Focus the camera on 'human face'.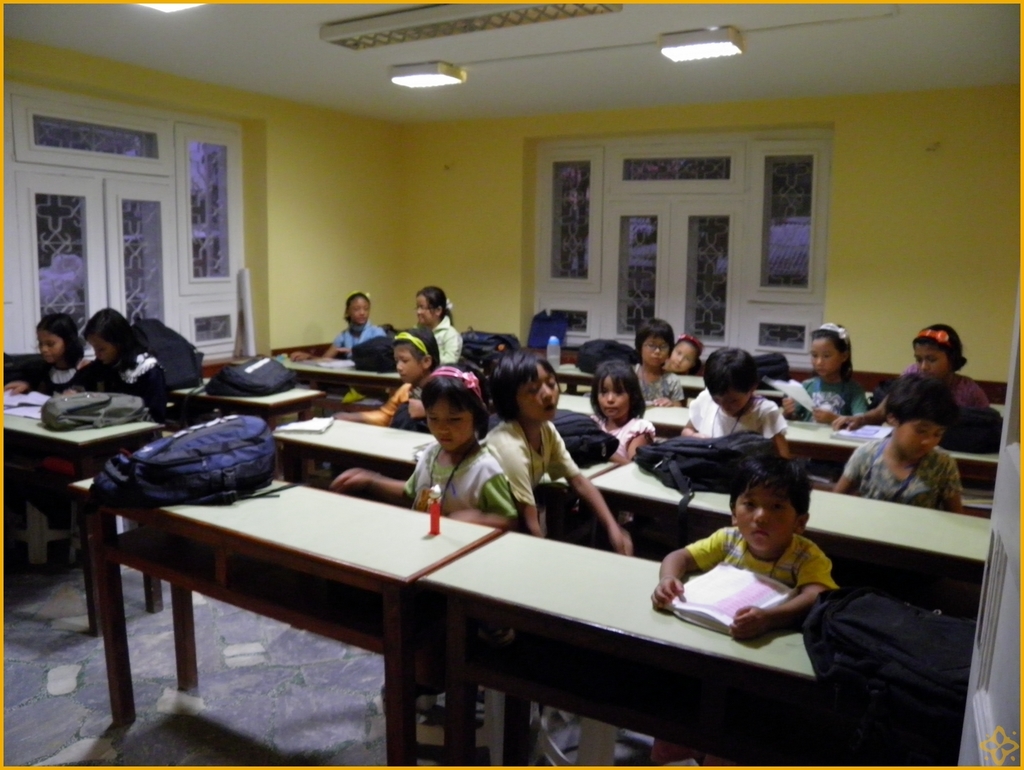
Focus region: x1=913 y1=345 x2=954 y2=374.
